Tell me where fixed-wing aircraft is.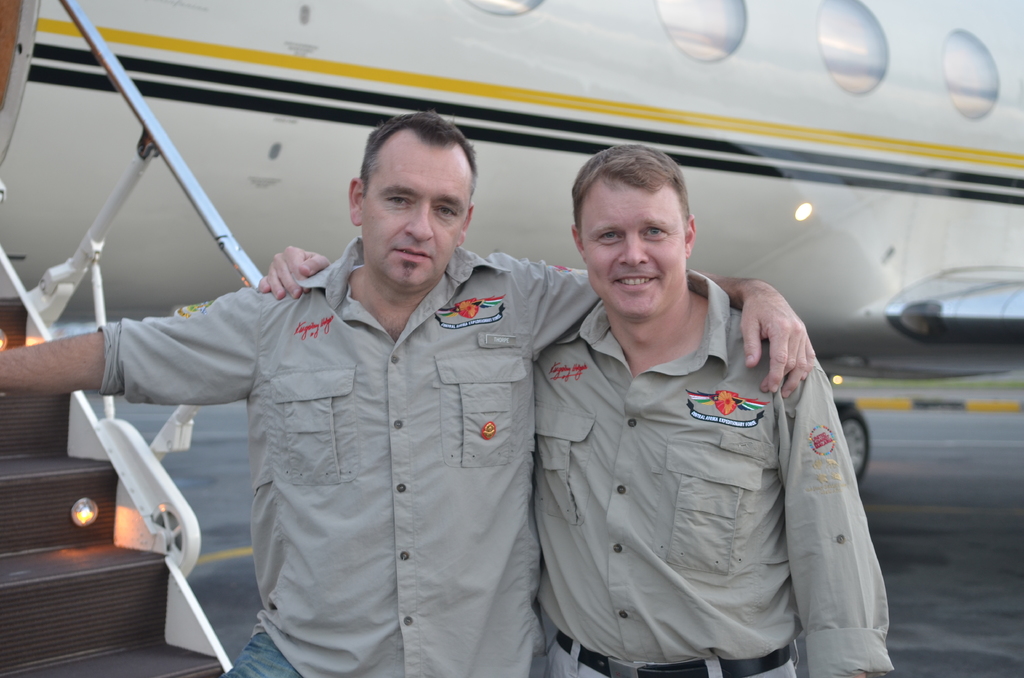
fixed-wing aircraft is at box(1, 0, 1023, 676).
